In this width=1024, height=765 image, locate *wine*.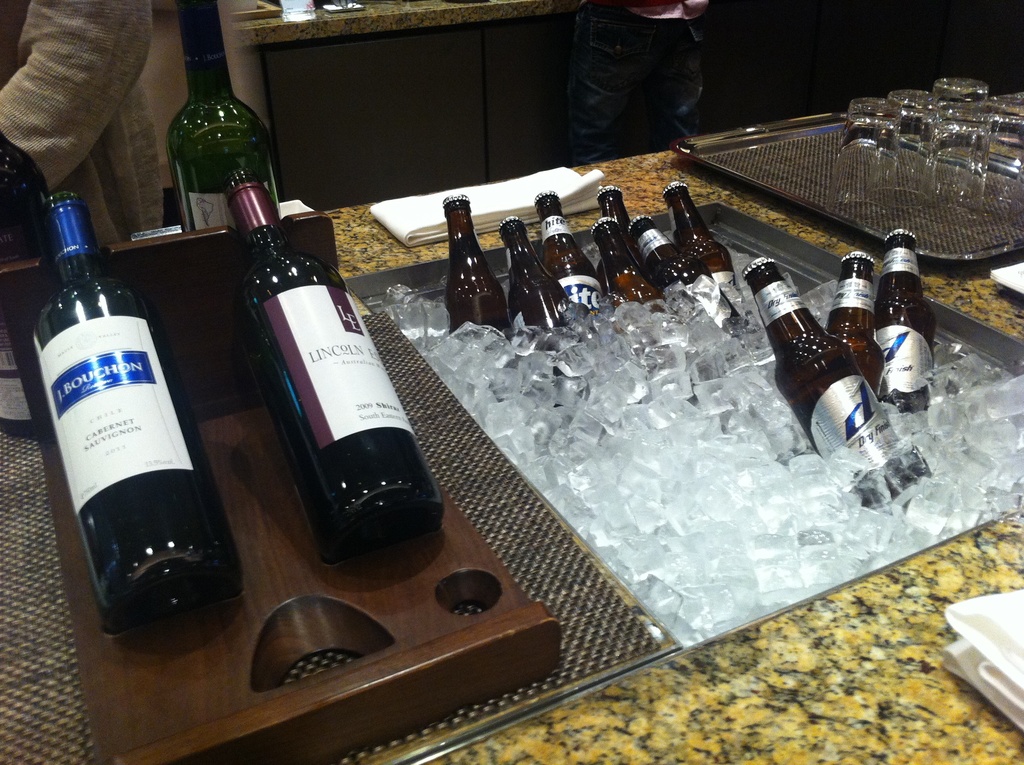
Bounding box: box=[22, 192, 244, 615].
